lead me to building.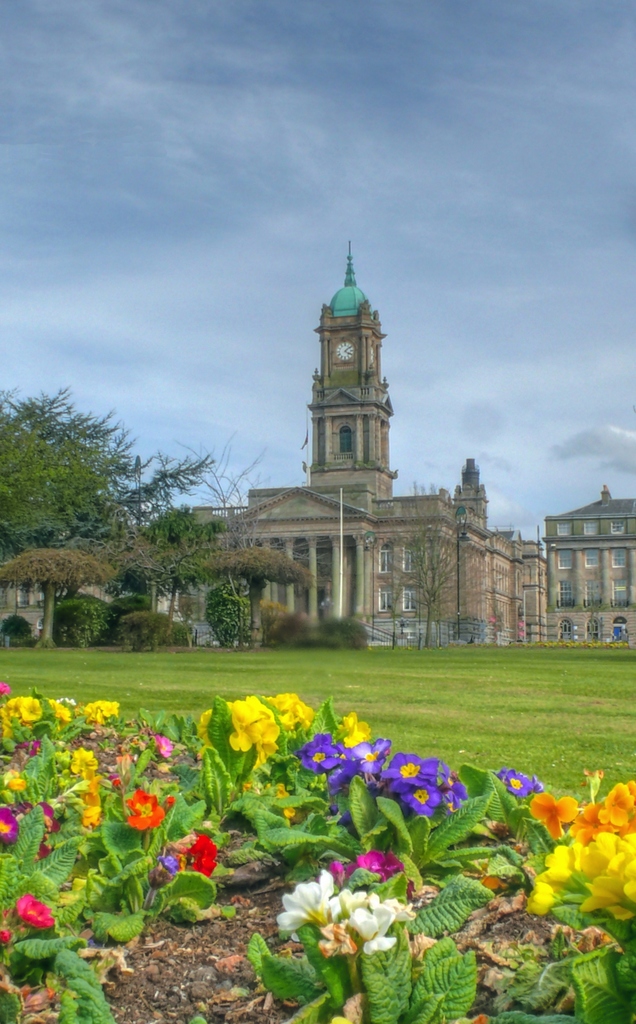
Lead to <bbox>552, 483, 635, 650</bbox>.
